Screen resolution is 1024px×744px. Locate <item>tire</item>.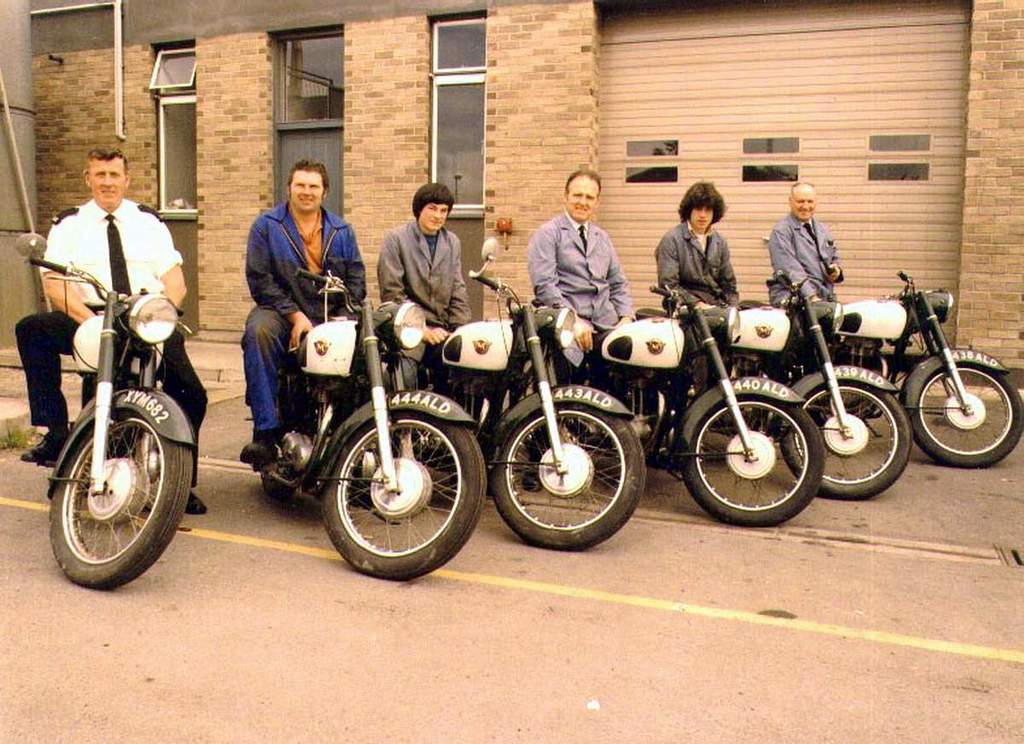
46, 371, 177, 582.
